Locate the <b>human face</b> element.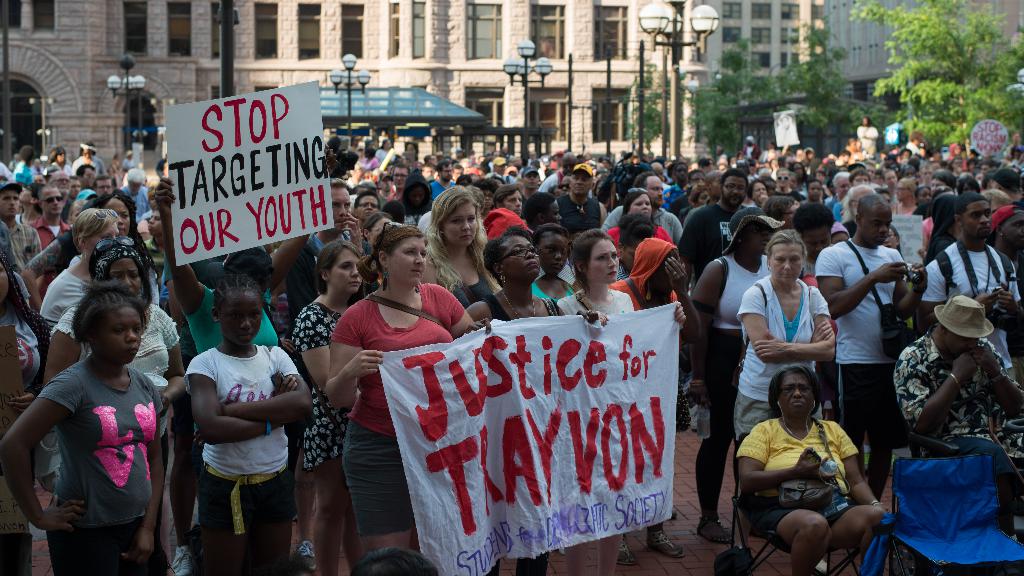
Element bbox: <box>443,199,479,251</box>.
